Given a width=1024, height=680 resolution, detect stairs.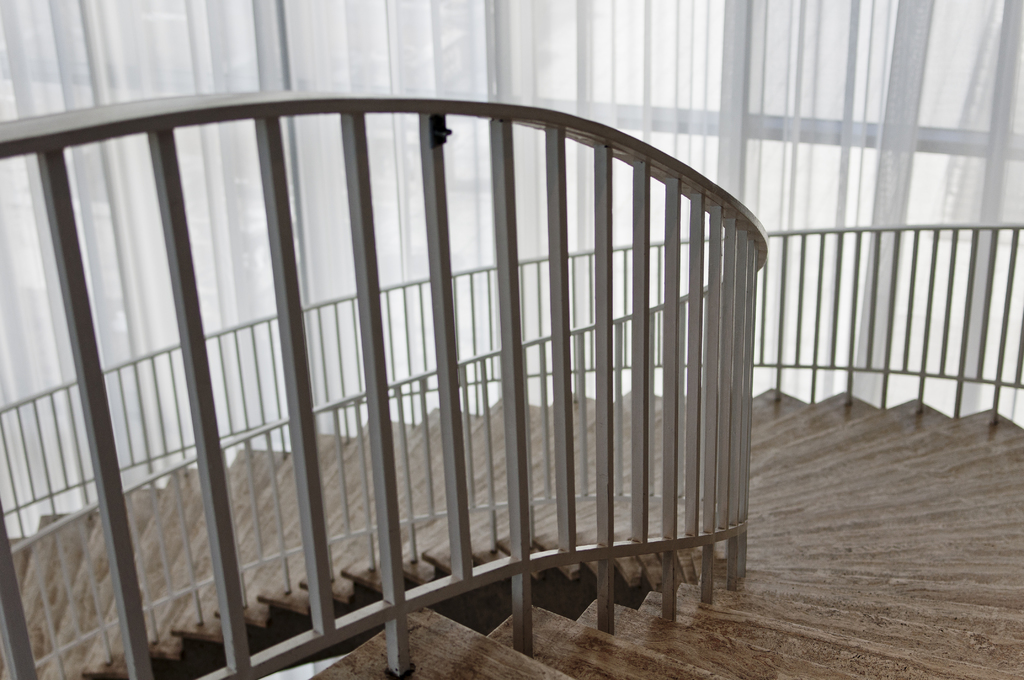
{"left": 0, "top": 390, "right": 1023, "bottom": 679}.
